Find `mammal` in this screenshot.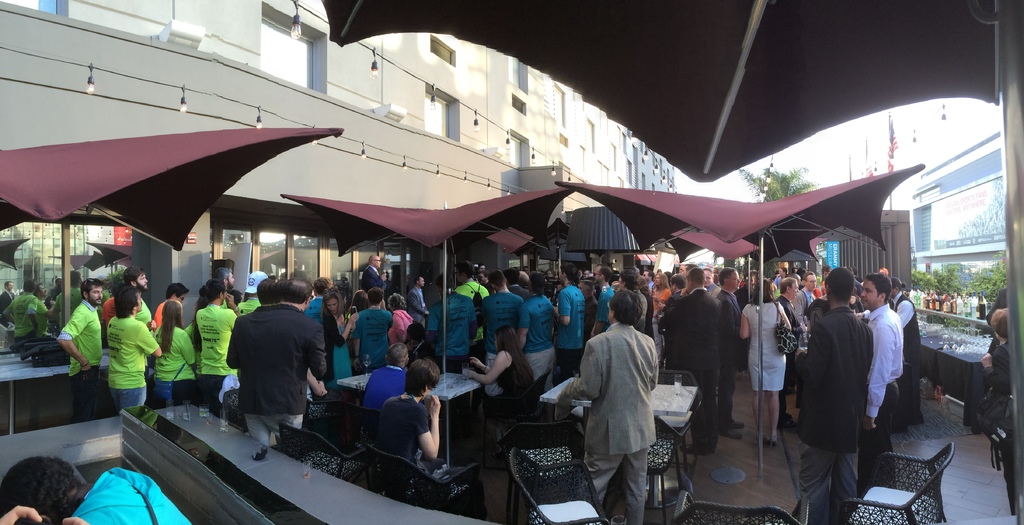
The bounding box for `mammal` is {"x1": 984, "y1": 306, "x2": 1016, "y2": 516}.
